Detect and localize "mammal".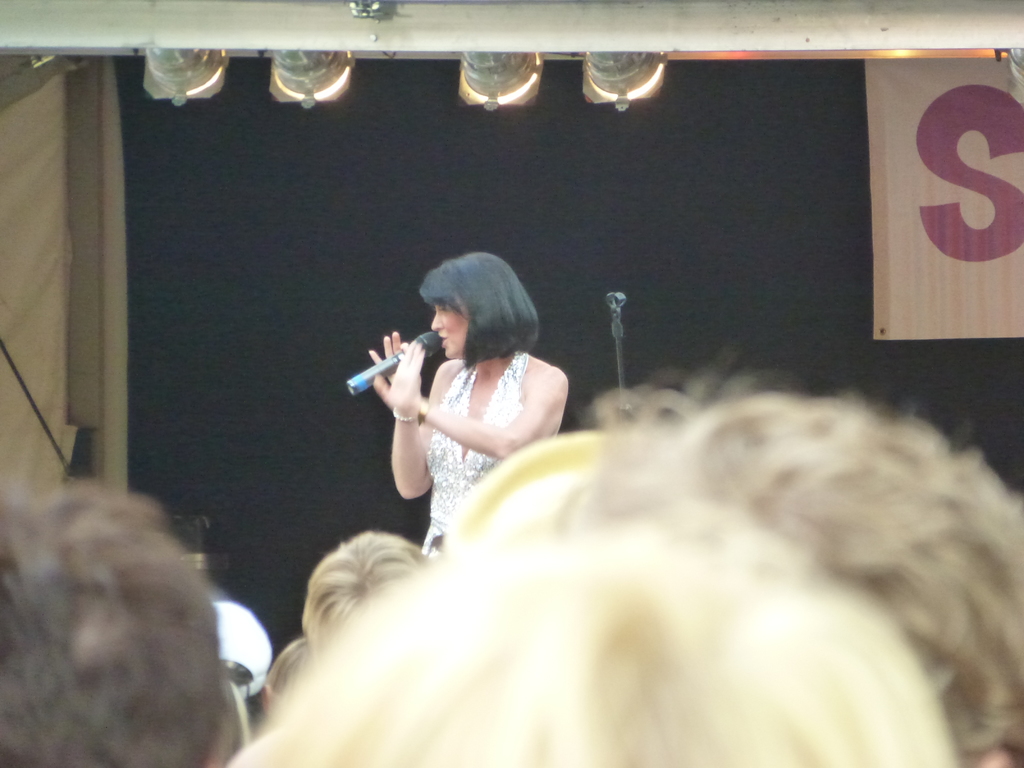
Localized at <bbox>216, 604, 279, 736</bbox>.
